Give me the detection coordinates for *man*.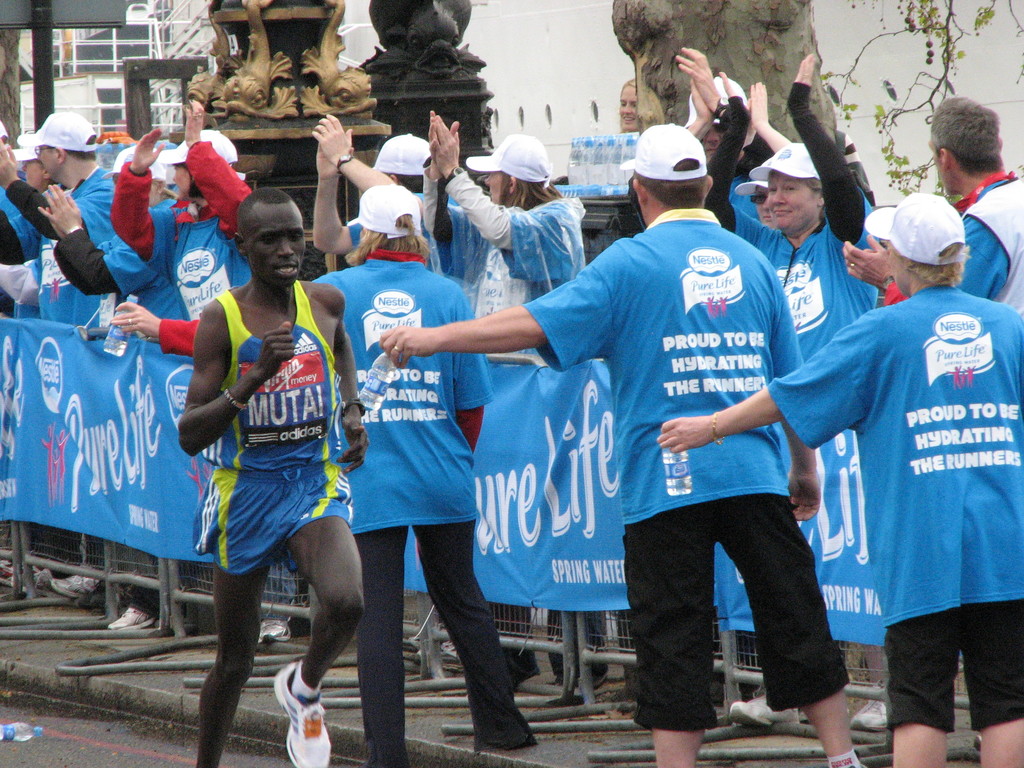
bbox(0, 111, 134, 602).
